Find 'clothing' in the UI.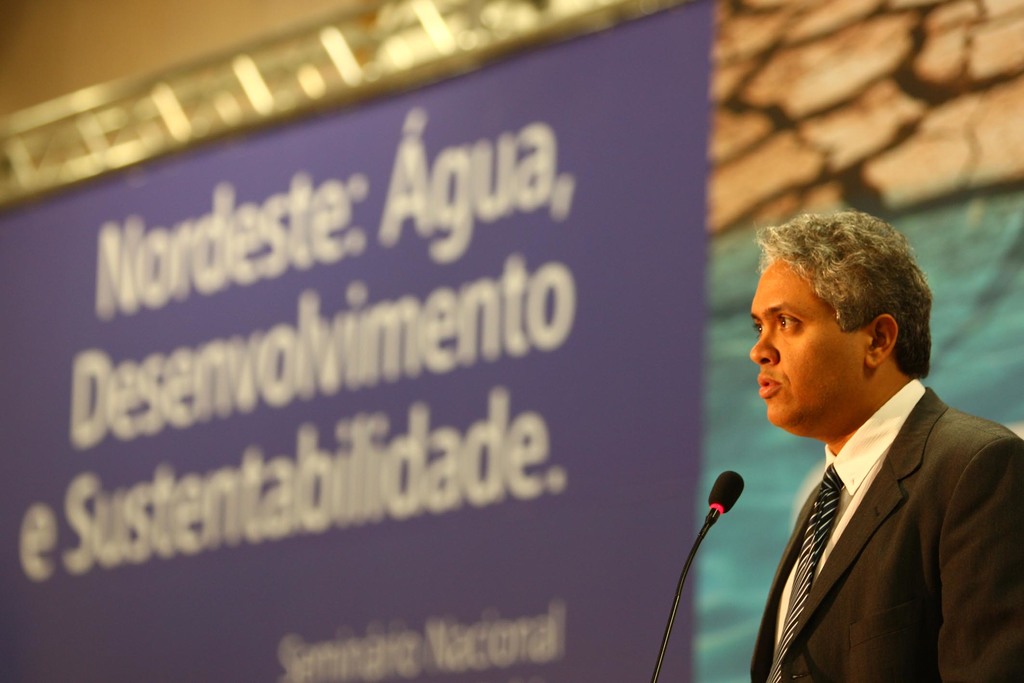
UI element at bbox=[749, 382, 1011, 677].
